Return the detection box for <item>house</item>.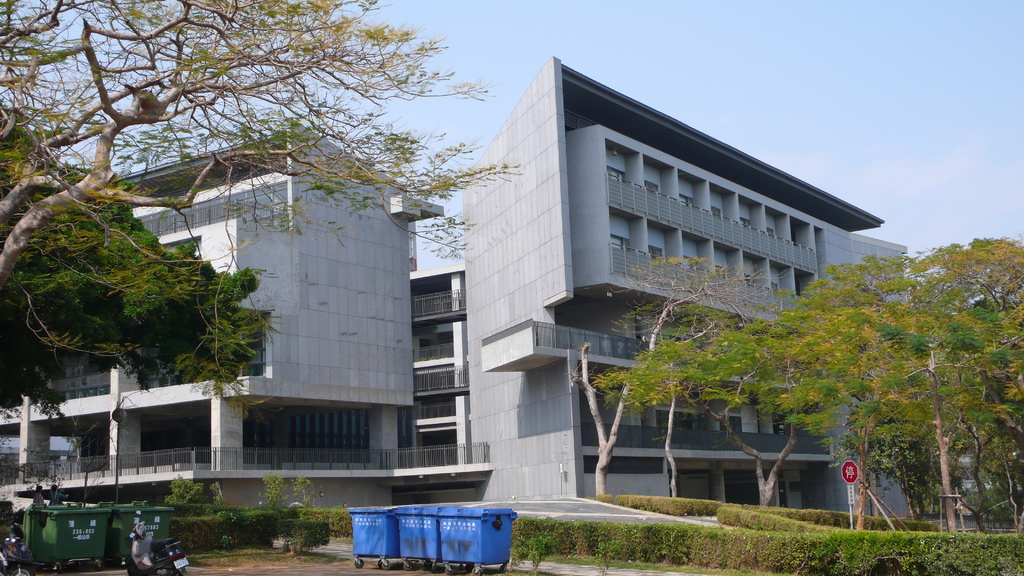
Rect(460, 61, 904, 504).
